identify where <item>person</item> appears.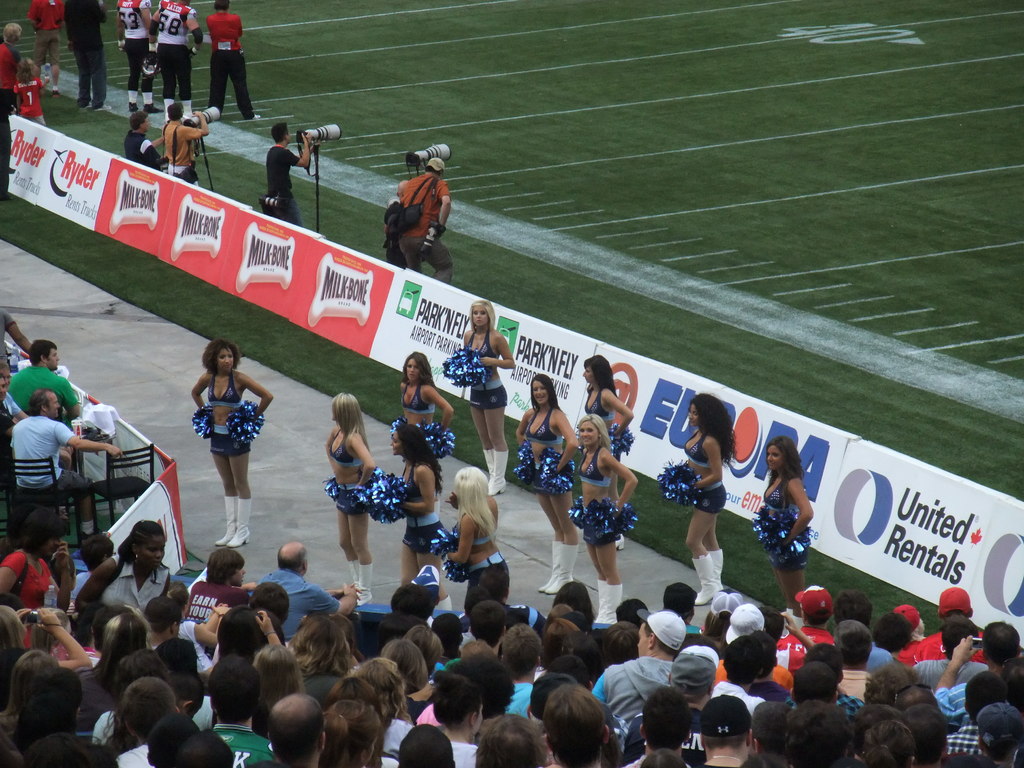
Appears at left=461, top=602, right=511, bottom=647.
